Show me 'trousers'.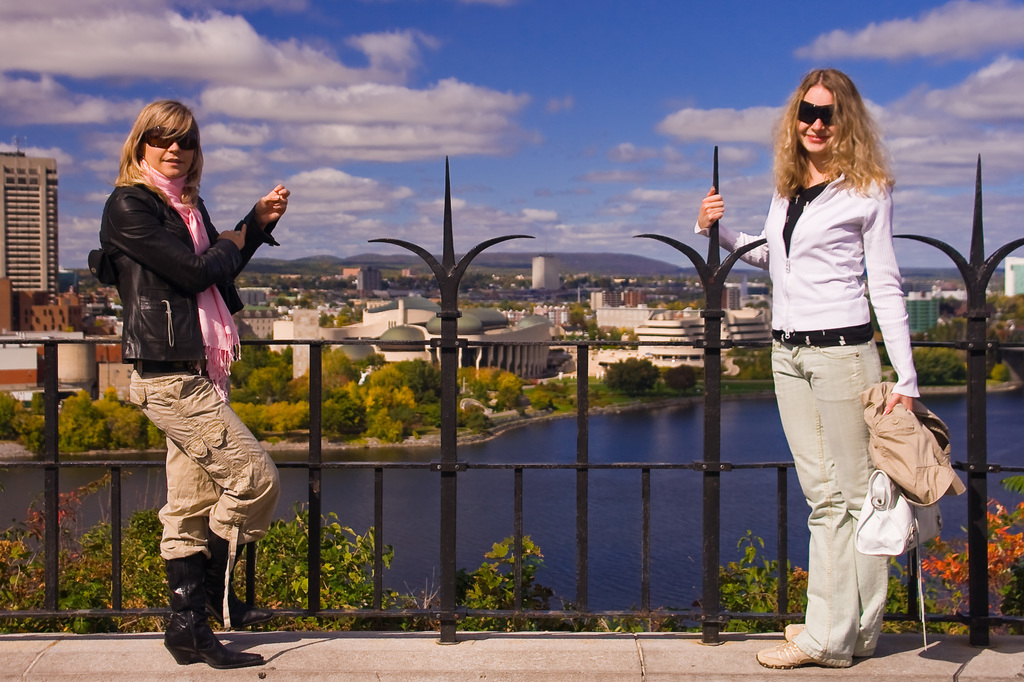
'trousers' is here: [left=796, top=363, right=904, bottom=640].
